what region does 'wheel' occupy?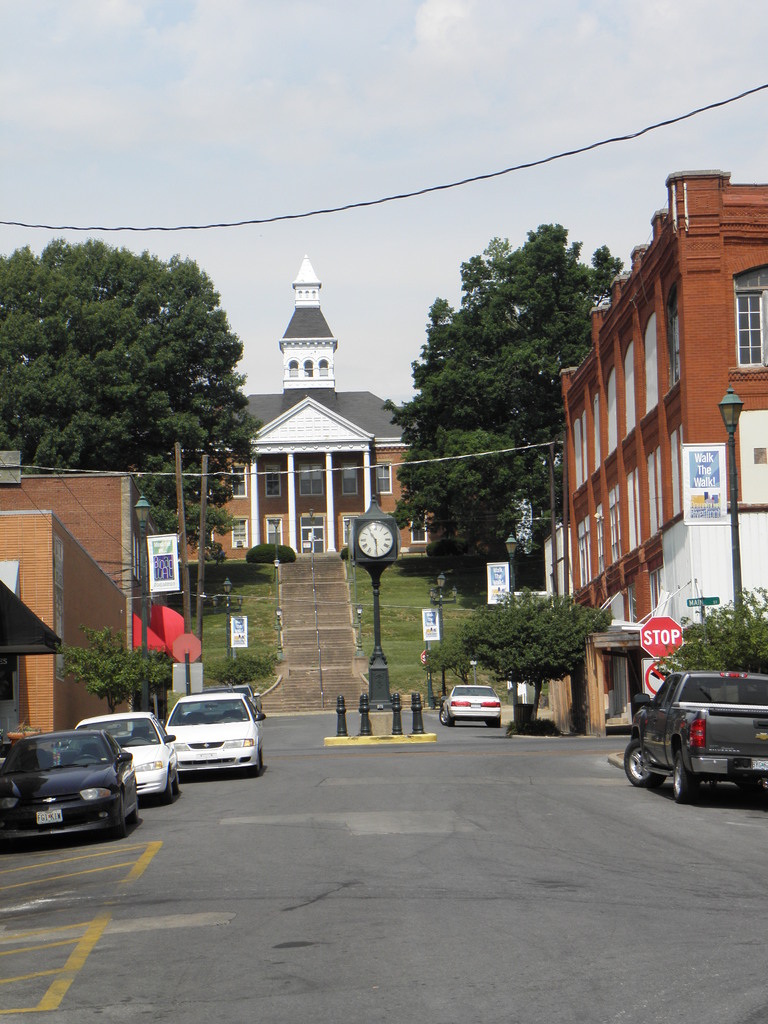
[left=436, top=708, right=451, bottom=727].
